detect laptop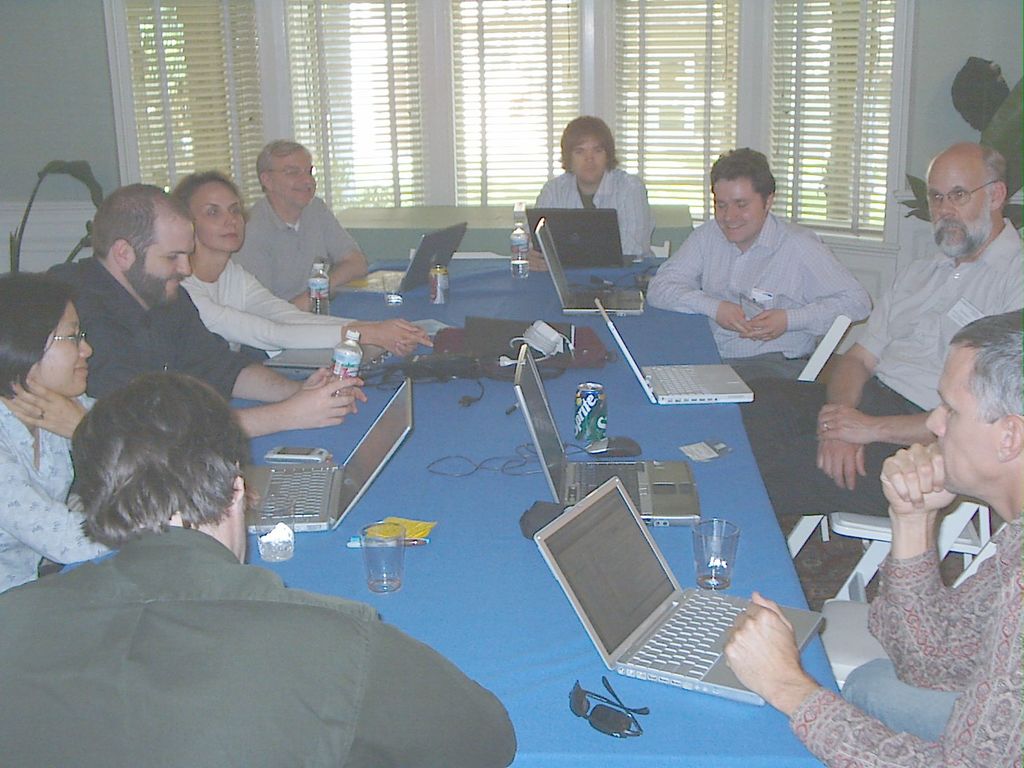
bbox(333, 220, 470, 296)
